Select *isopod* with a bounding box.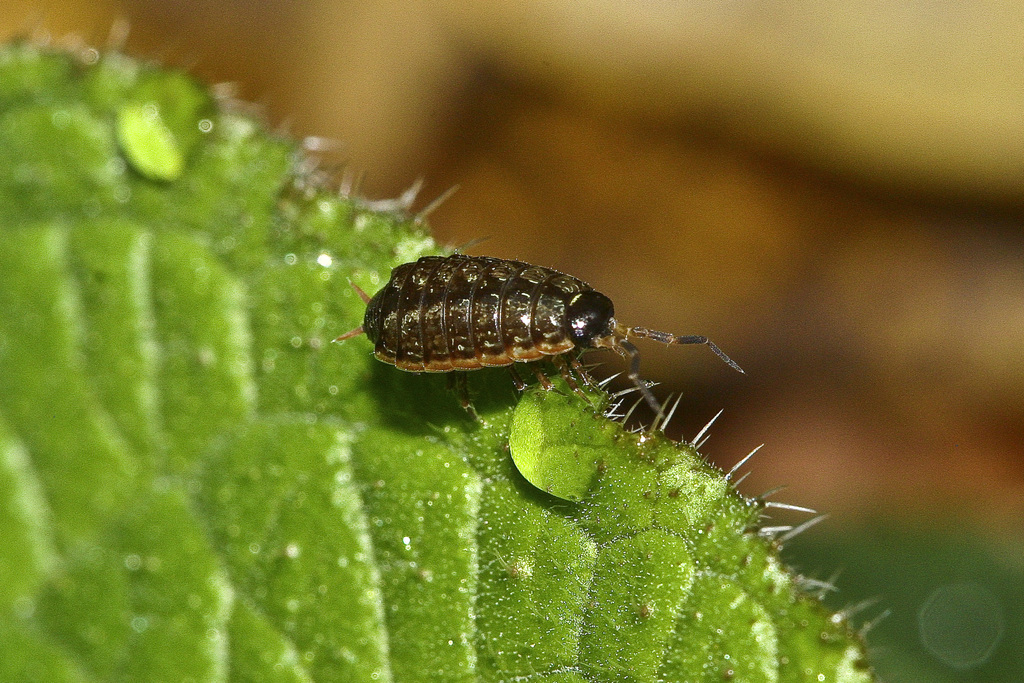
crop(334, 257, 729, 433).
